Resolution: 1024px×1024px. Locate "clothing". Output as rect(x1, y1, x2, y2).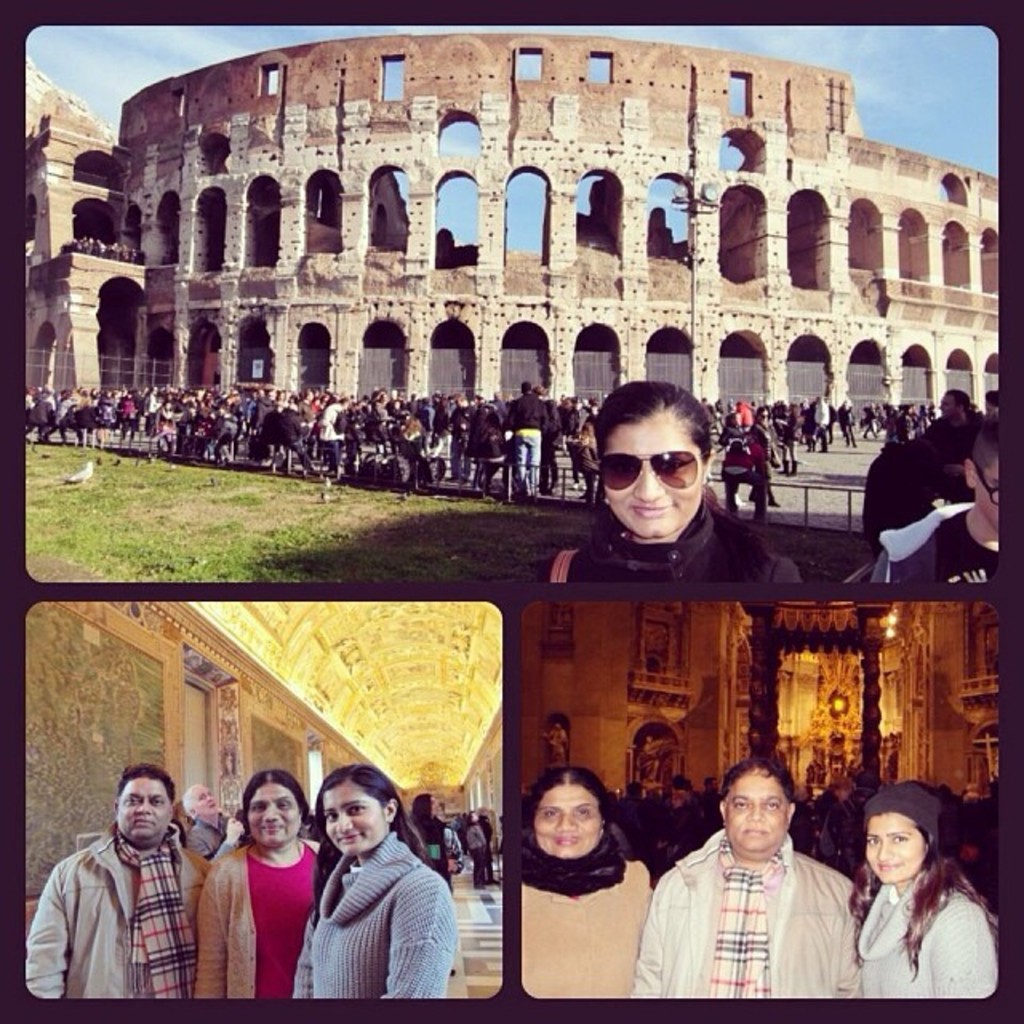
rect(298, 826, 450, 1008).
